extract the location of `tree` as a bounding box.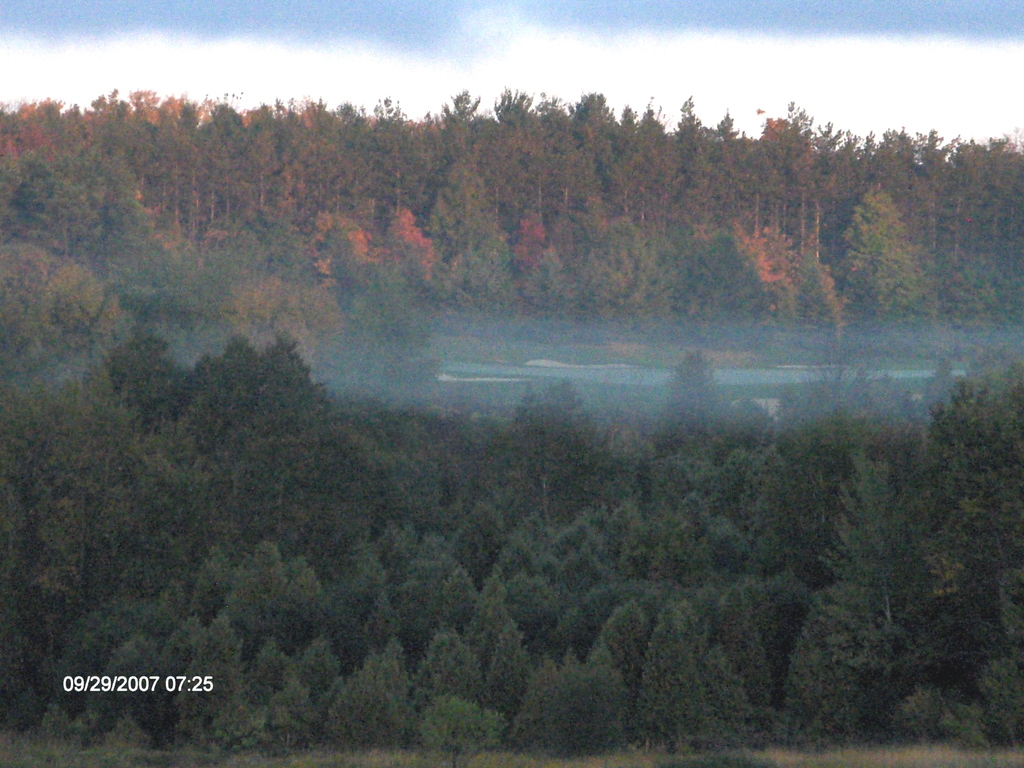
<bbox>408, 620, 482, 740</bbox>.
